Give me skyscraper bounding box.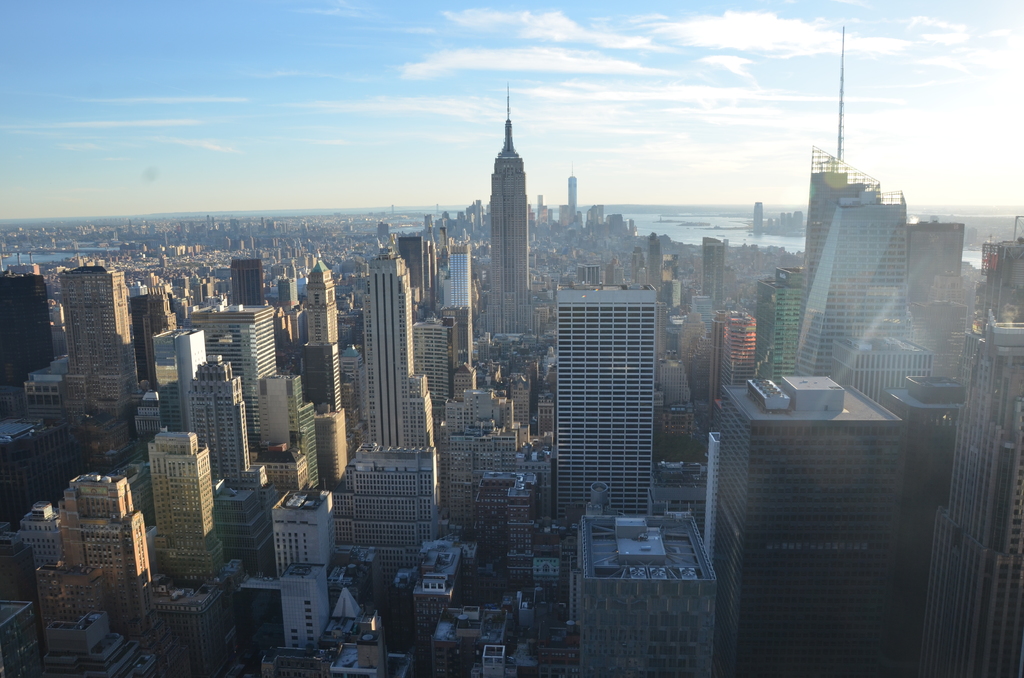
BBox(406, 312, 451, 413).
